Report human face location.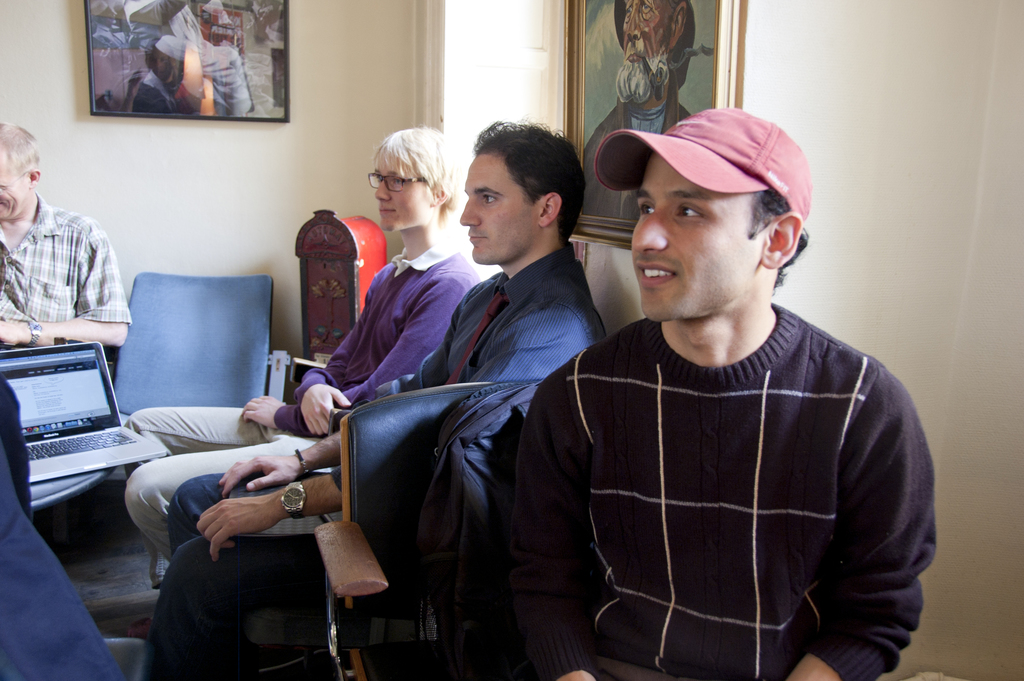
Report: region(461, 150, 539, 260).
